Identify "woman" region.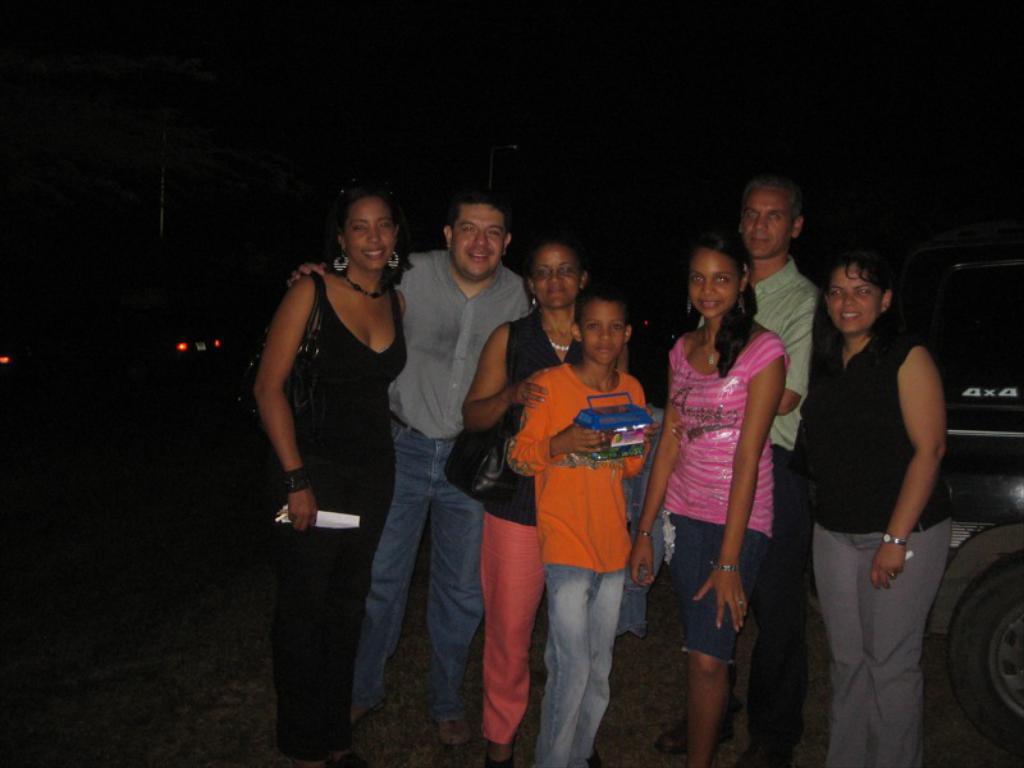
Region: (left=246, top=224, right=431, bottom=746).
